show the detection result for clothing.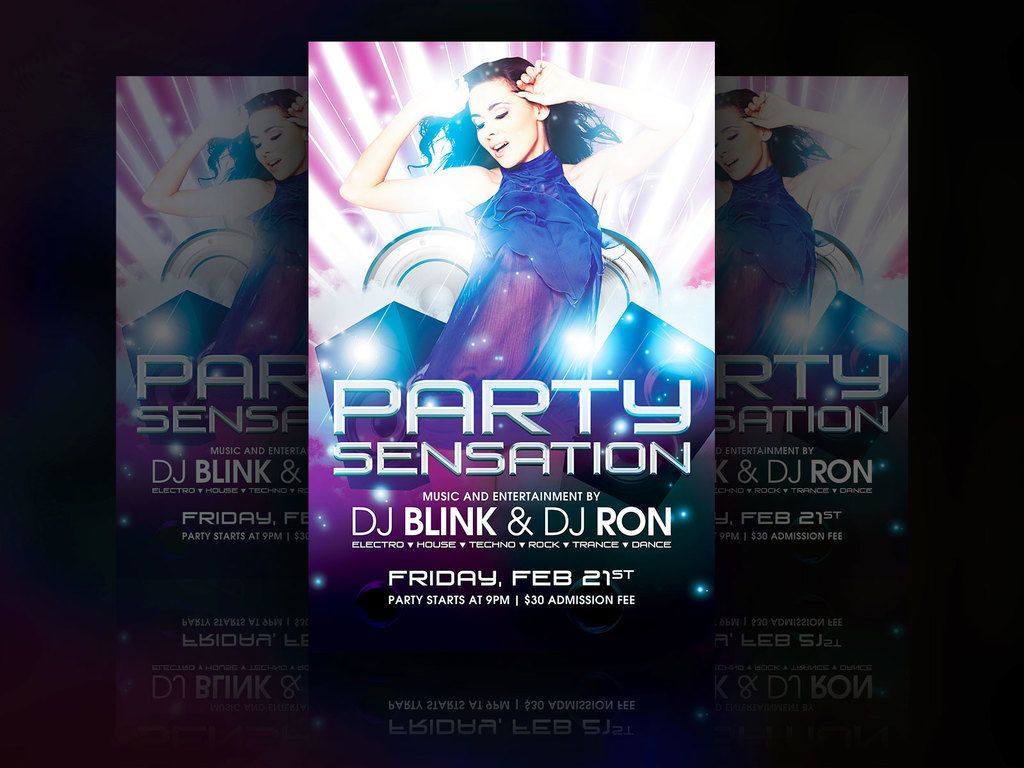
Rect(215, 182, 309, 363).
